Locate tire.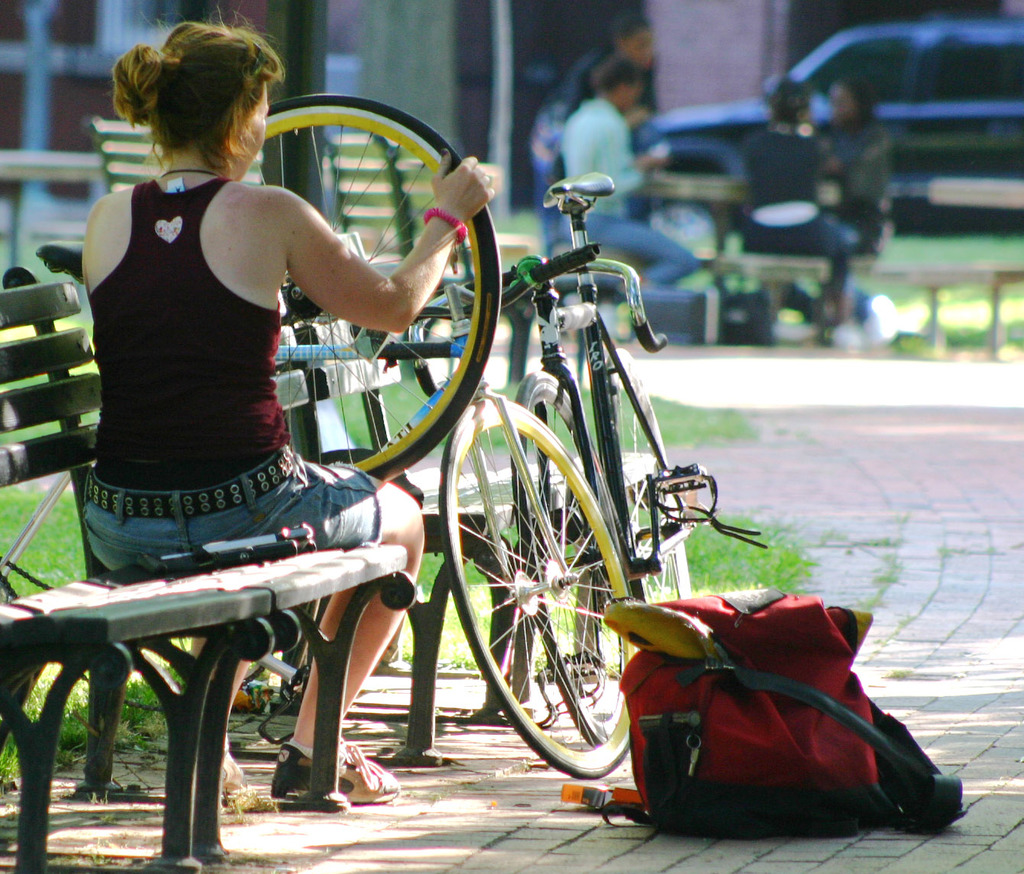
Bounding box: [left=643, top=193, right=725, bottom=252].
